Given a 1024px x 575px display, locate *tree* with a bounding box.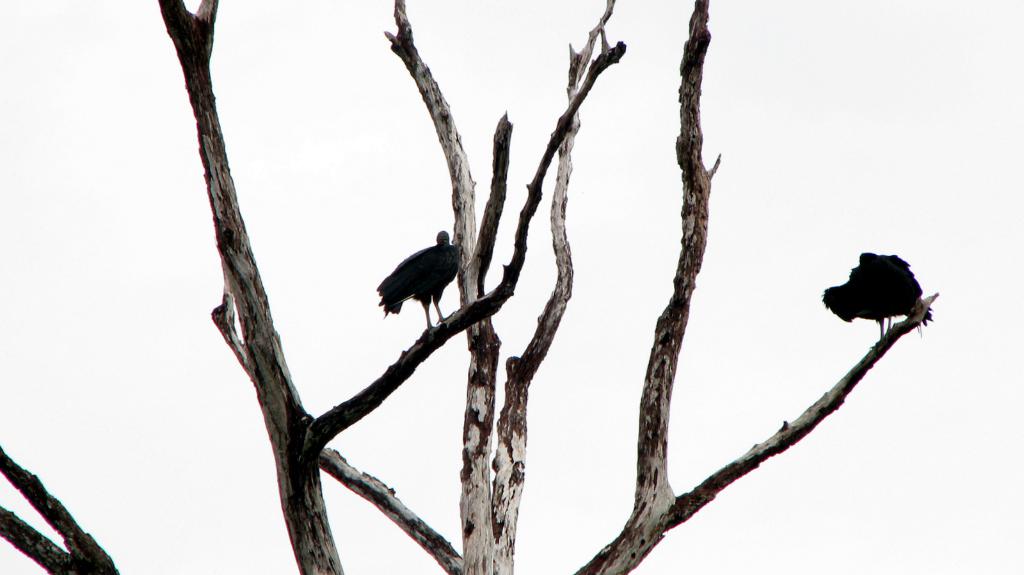
Located: crop(126, 12, 963, 537).
